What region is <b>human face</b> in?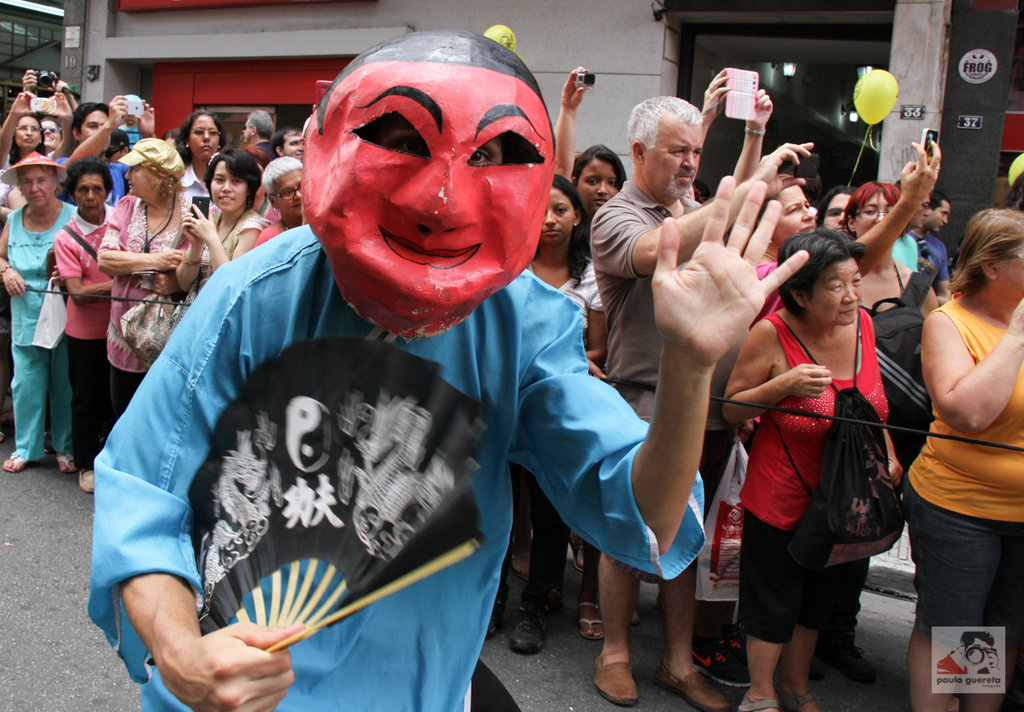
Rect(78, 169, 99, 209).
